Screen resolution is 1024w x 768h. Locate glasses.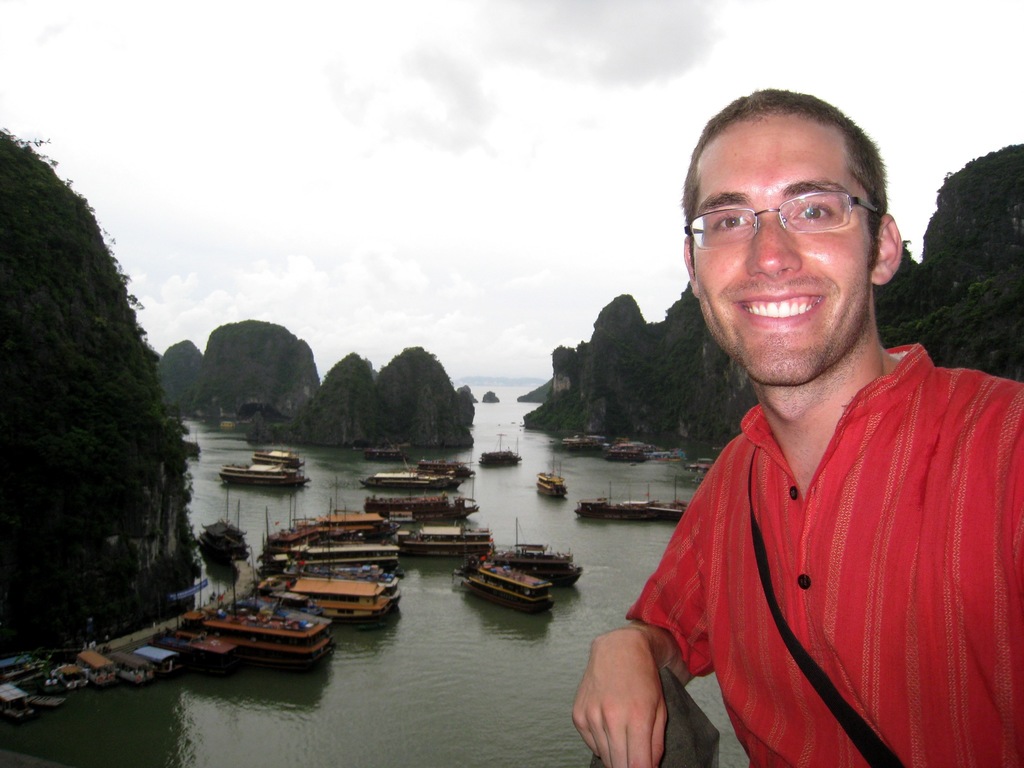
select_region(696, 179, 886, 246).
